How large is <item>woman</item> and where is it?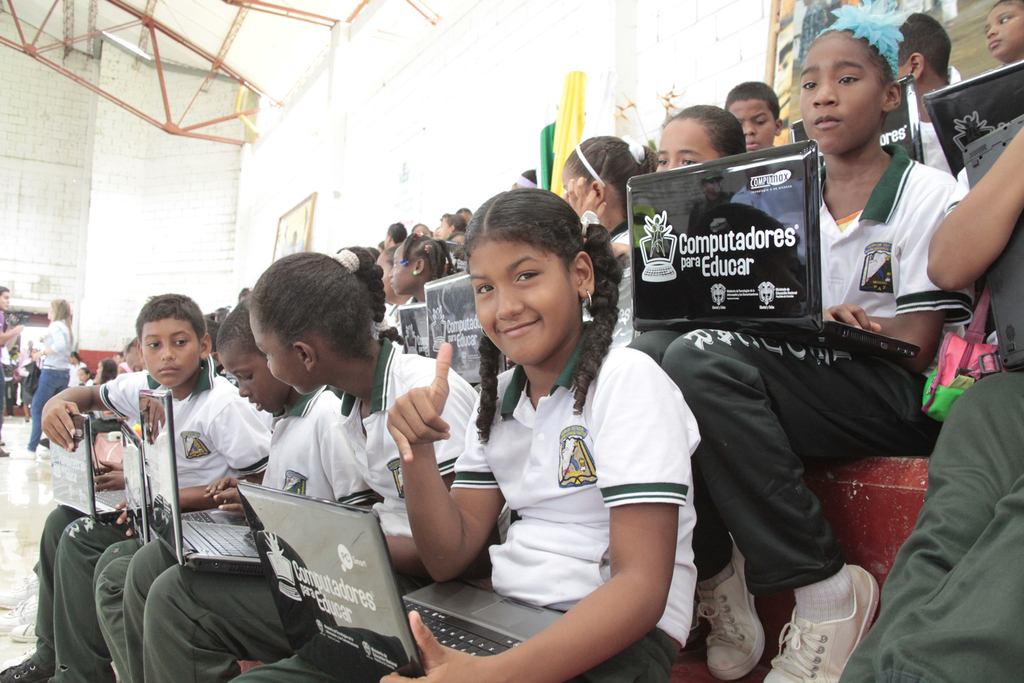
Bounding box: bbox(10, 297, 72, 458).
